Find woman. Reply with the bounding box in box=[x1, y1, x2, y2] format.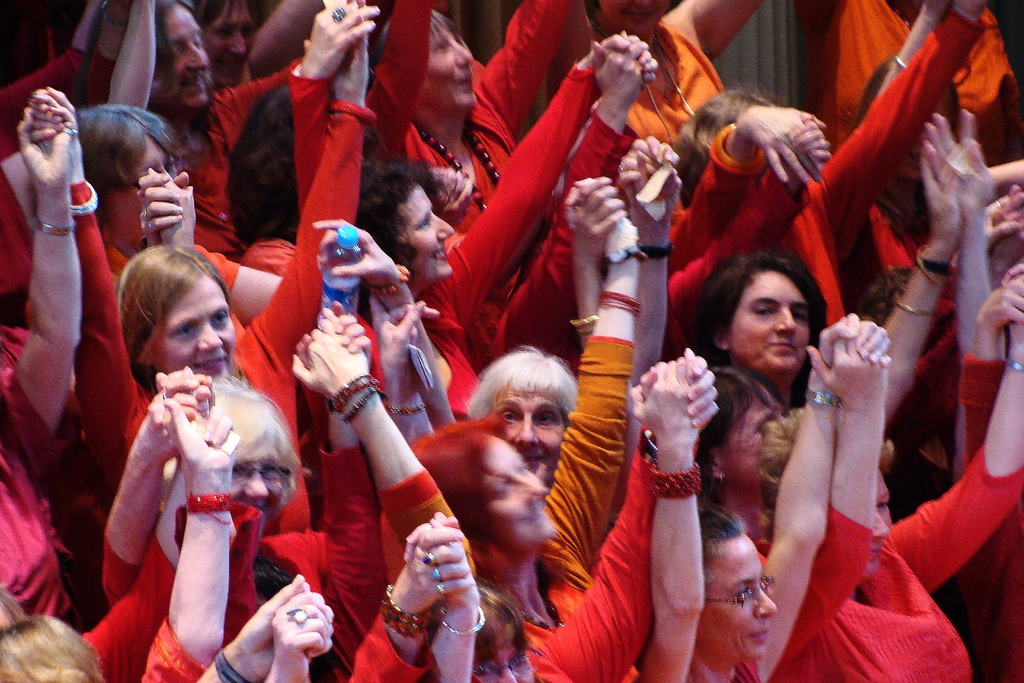
box=[9, 79, 294, 493].
